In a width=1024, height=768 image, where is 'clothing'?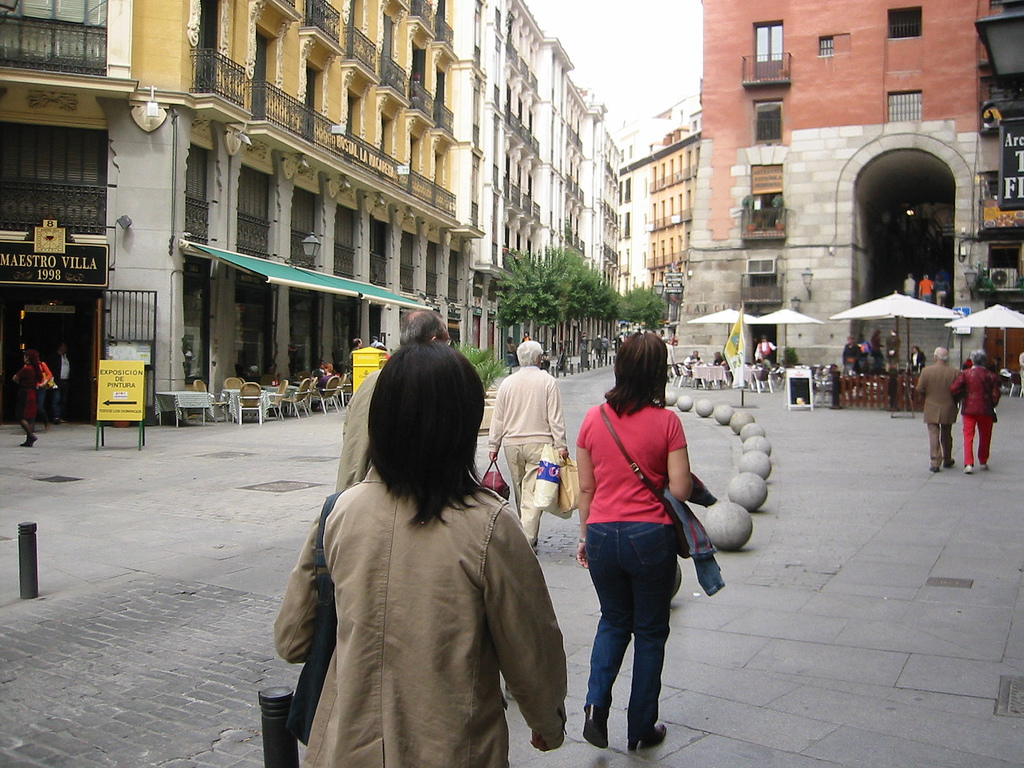
(left=713, top=358, right=723, bottom=368).
